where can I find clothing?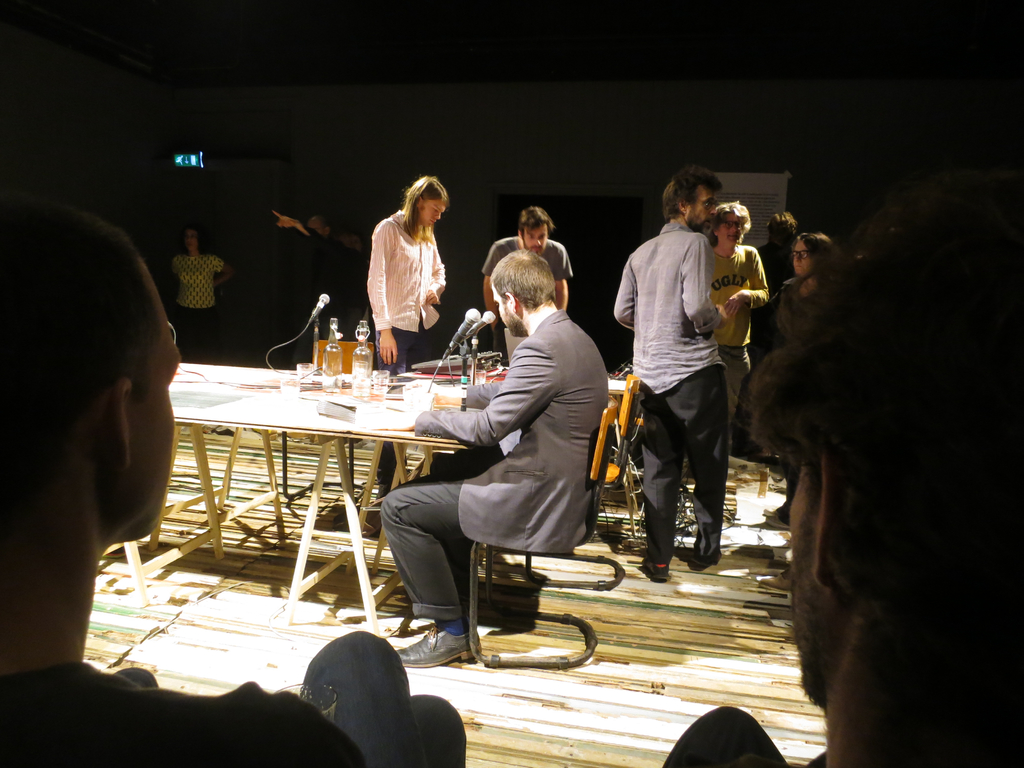
You can find it at box=[778, 280, 816, 349].
